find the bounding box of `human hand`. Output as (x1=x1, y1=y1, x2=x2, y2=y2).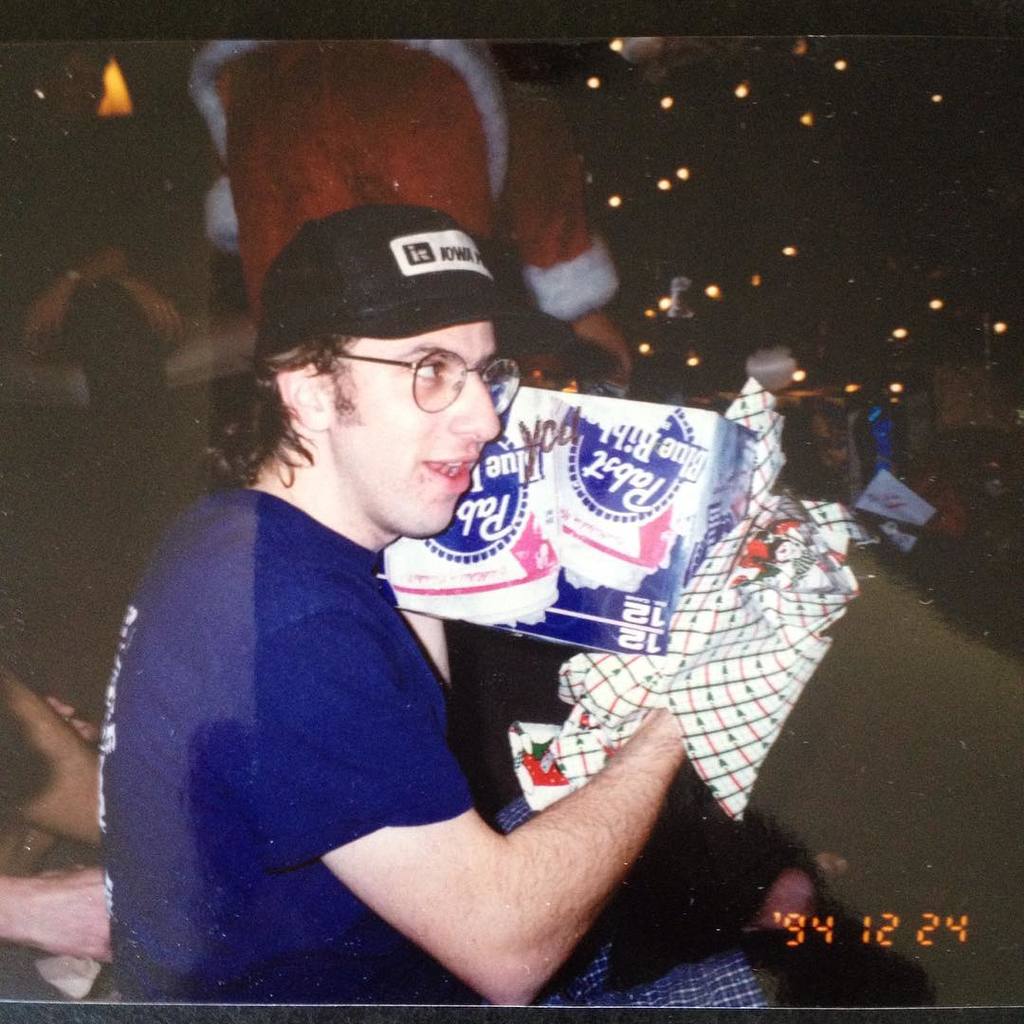
(x1=131, y1=283, x2=187, y2=345).
